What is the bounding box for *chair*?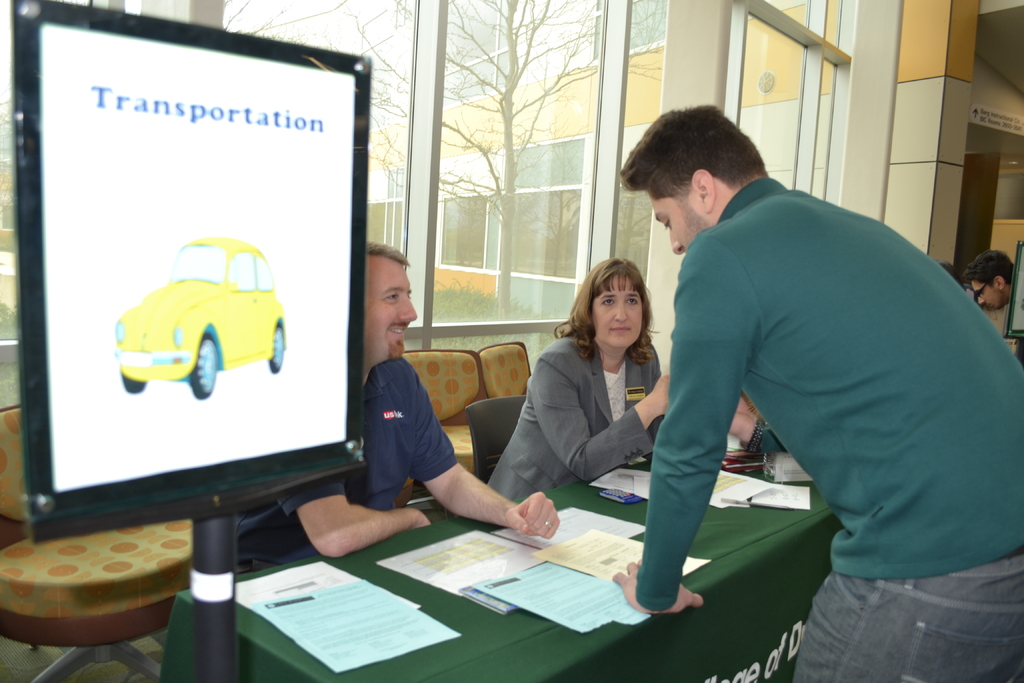
[477,338,534,409].
